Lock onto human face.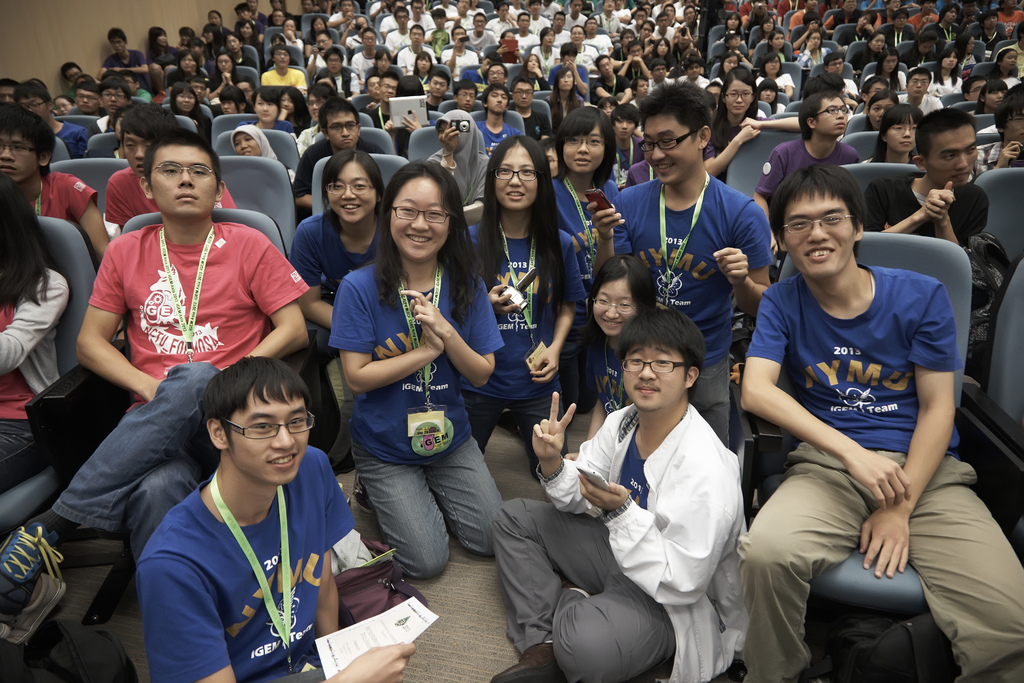
Locked: BBox(1003, 108, 1023, 149).
